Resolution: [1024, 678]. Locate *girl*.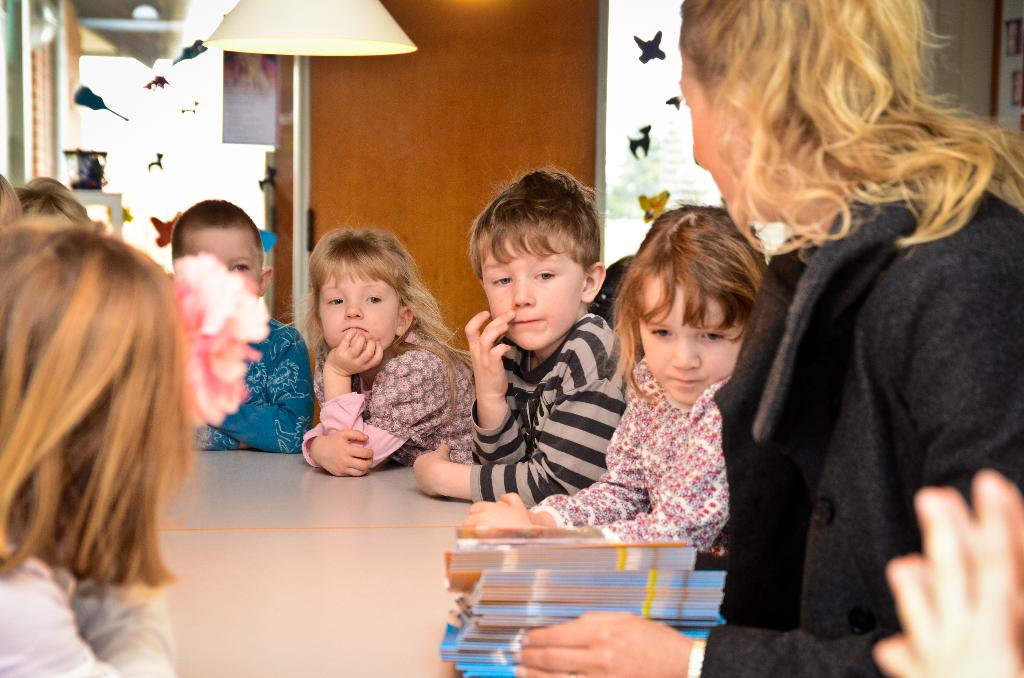
crop(459, 206, 767, 551).
